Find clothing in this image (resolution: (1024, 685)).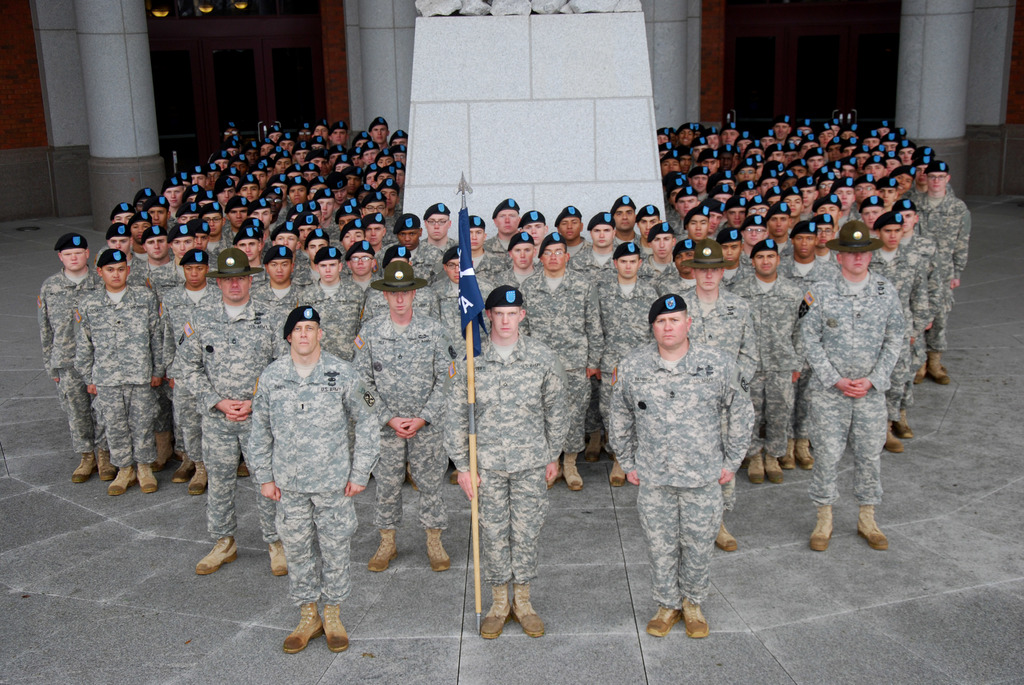
Rect(475, 246, 509, 277).
